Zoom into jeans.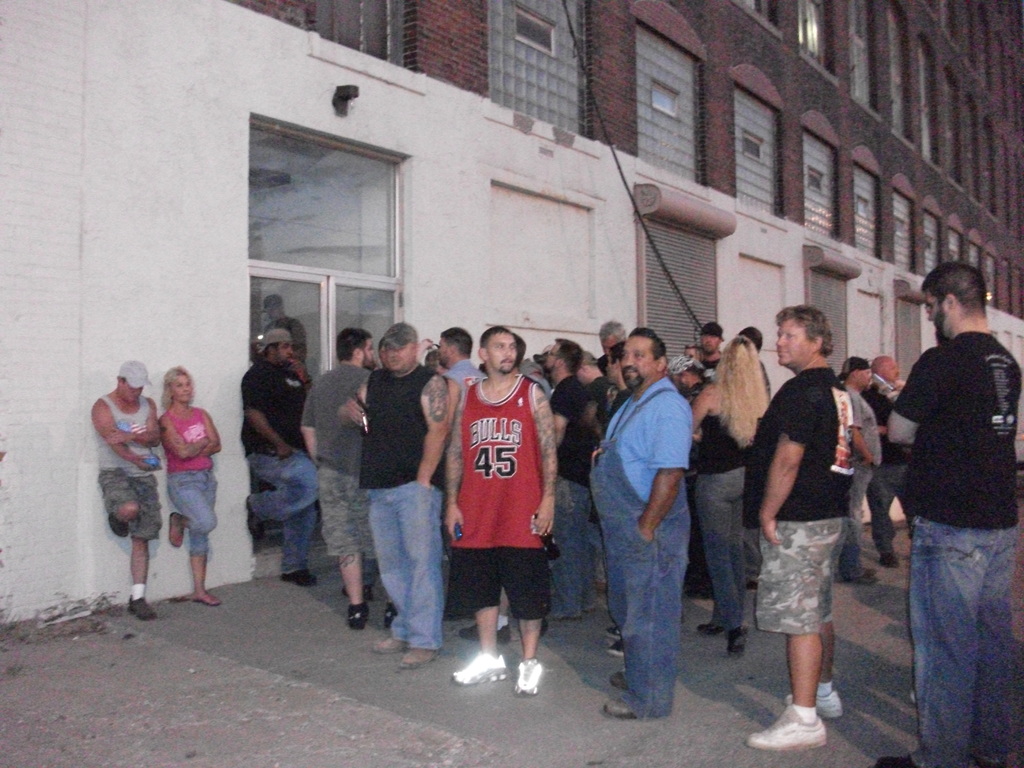
Zoom target: (166, 470, 220, 559).
